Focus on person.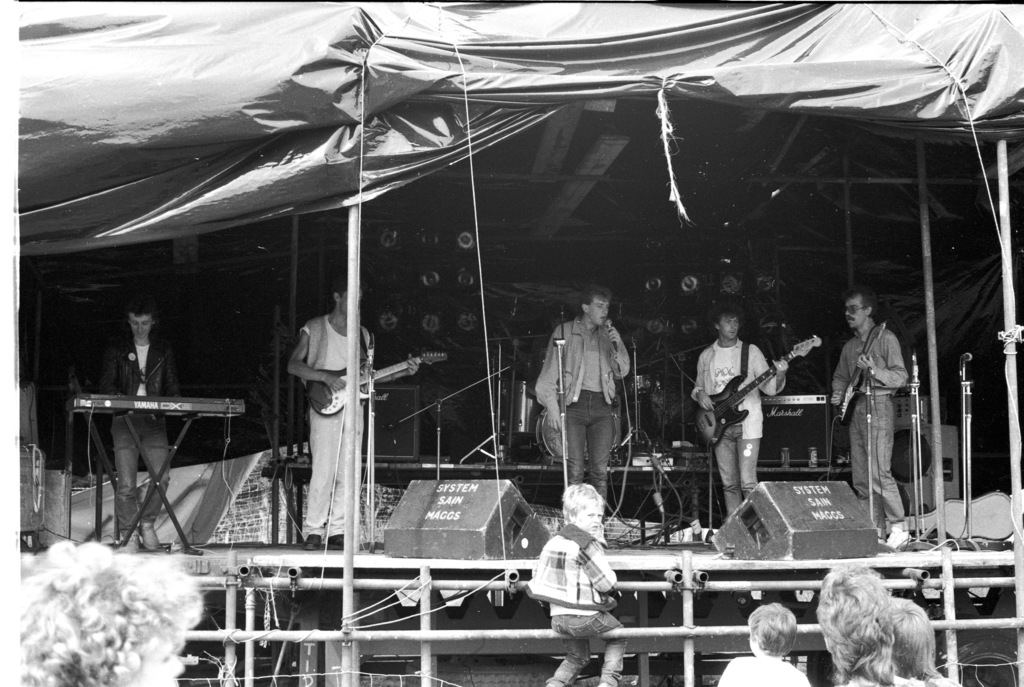
Focused at locate(541, 270, 637, 510).
